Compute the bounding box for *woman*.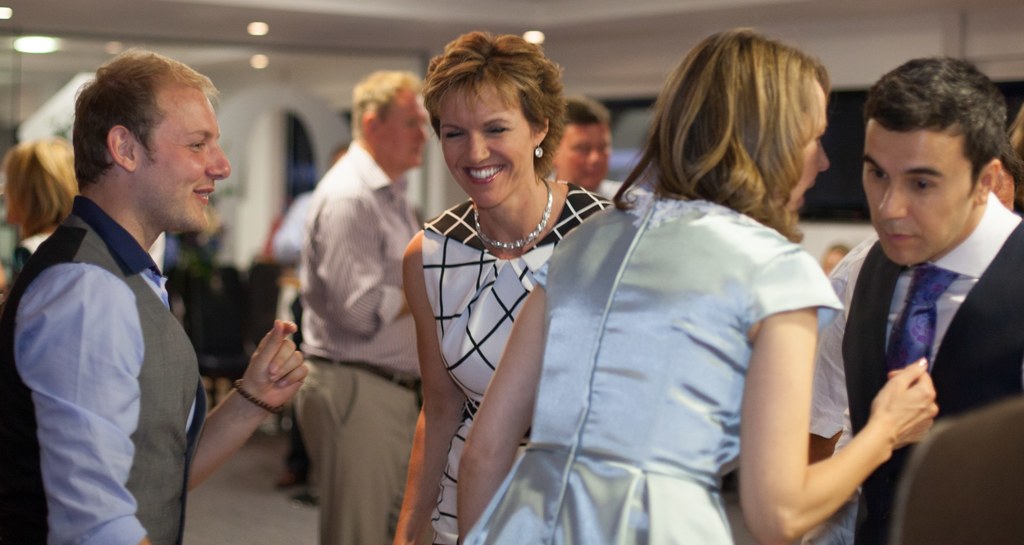
(left=383, top=1, right=623, bottom=531).
